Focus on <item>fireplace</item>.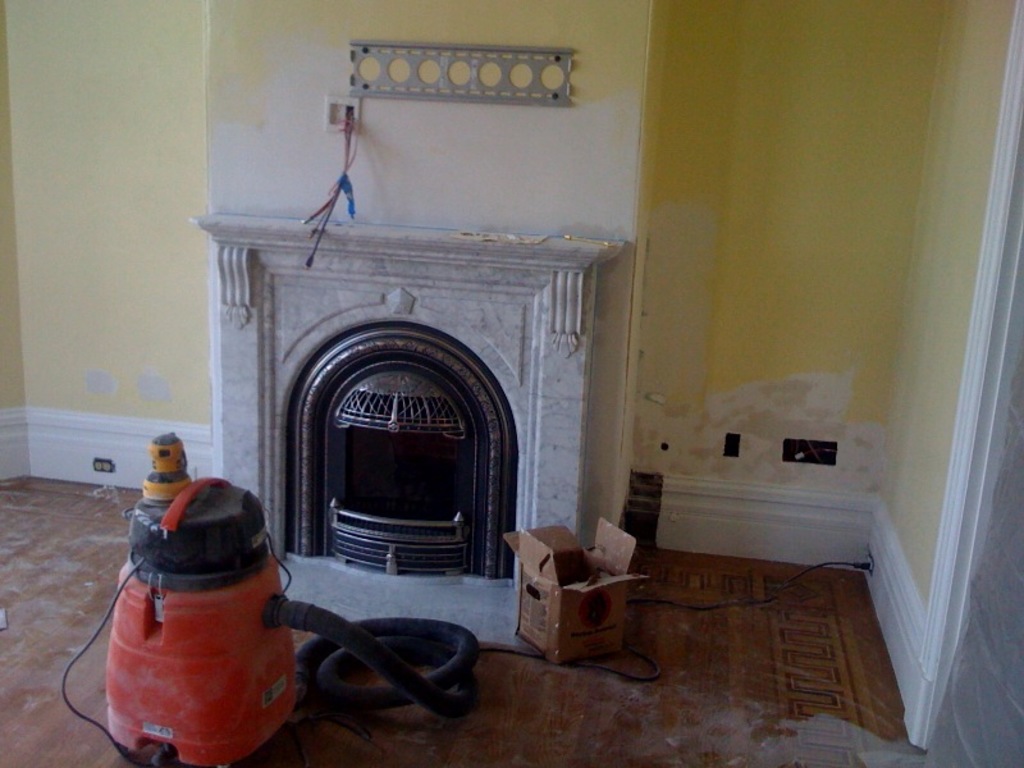
Focused at l=209, t=215, r=596, b=611.
